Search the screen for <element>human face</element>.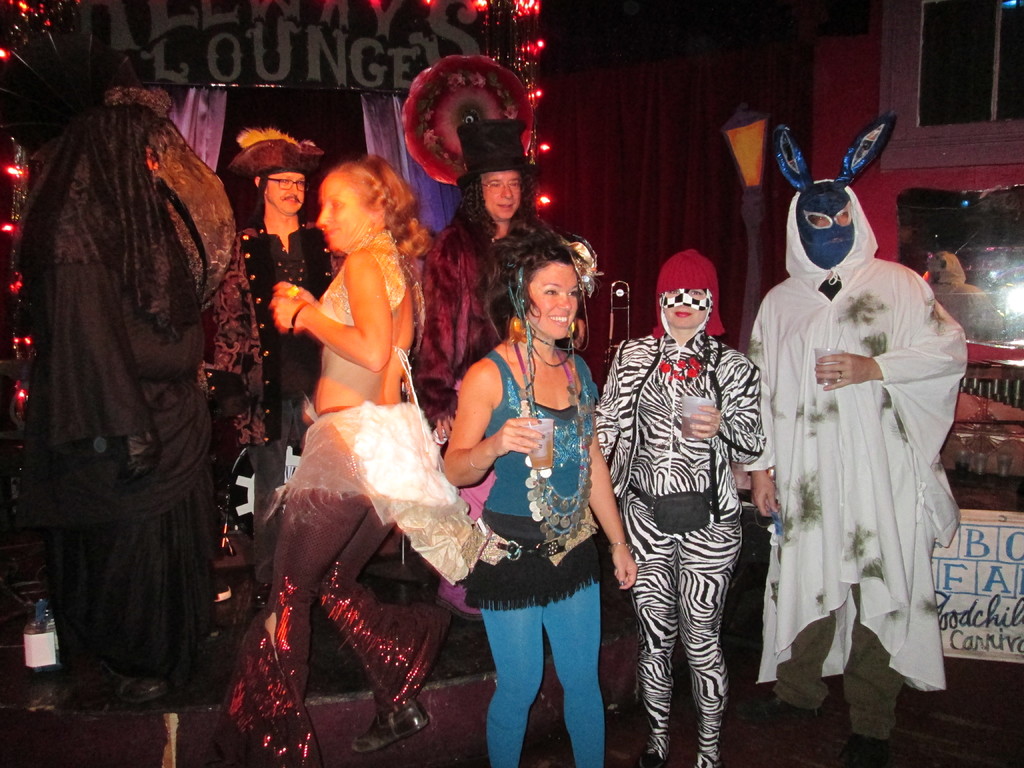
Found at [left=473, top=162, right=525, bottom=228].
